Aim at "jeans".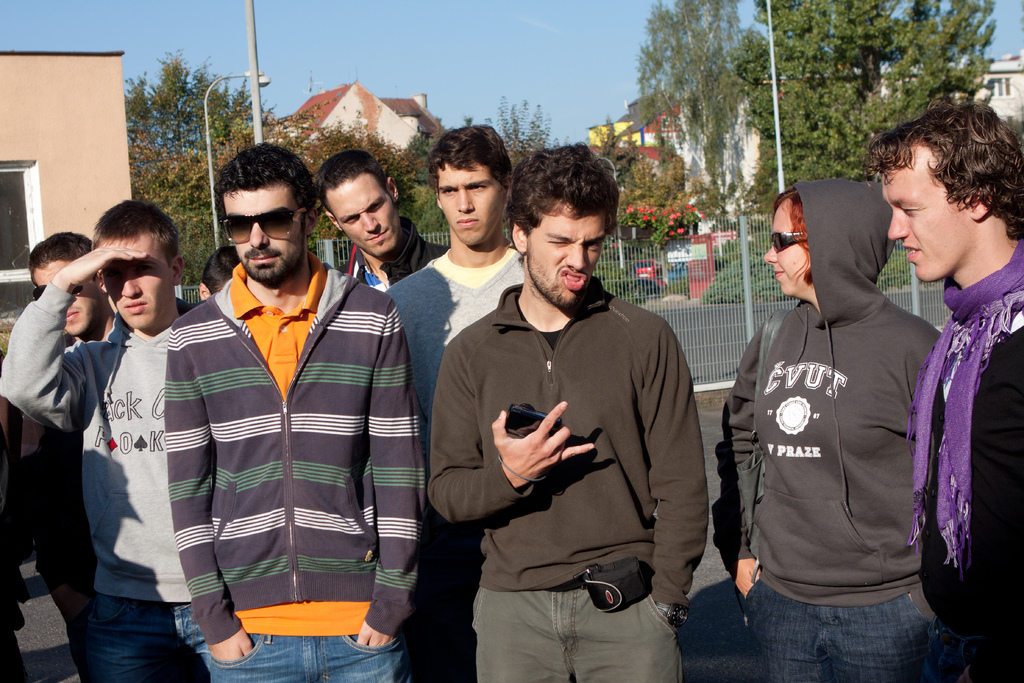
Aimed at [left=200, top=641, right=414, bottom=680].
